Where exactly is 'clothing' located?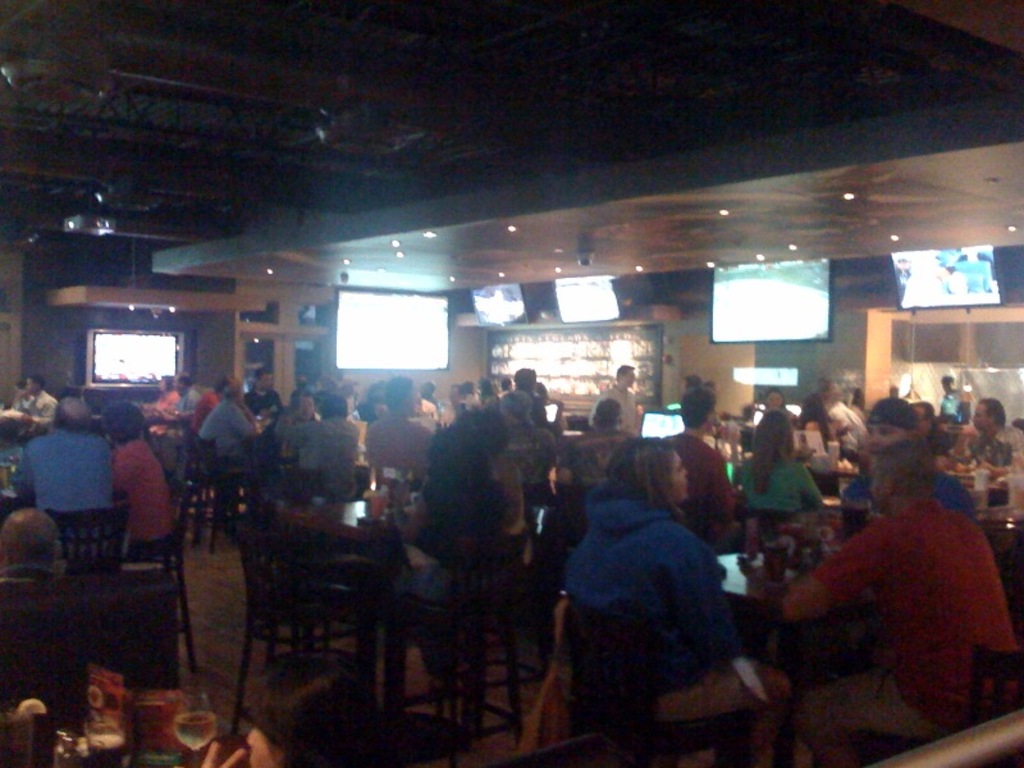
Its bounding box is <region>795, 497, 1023, 750</region>.
